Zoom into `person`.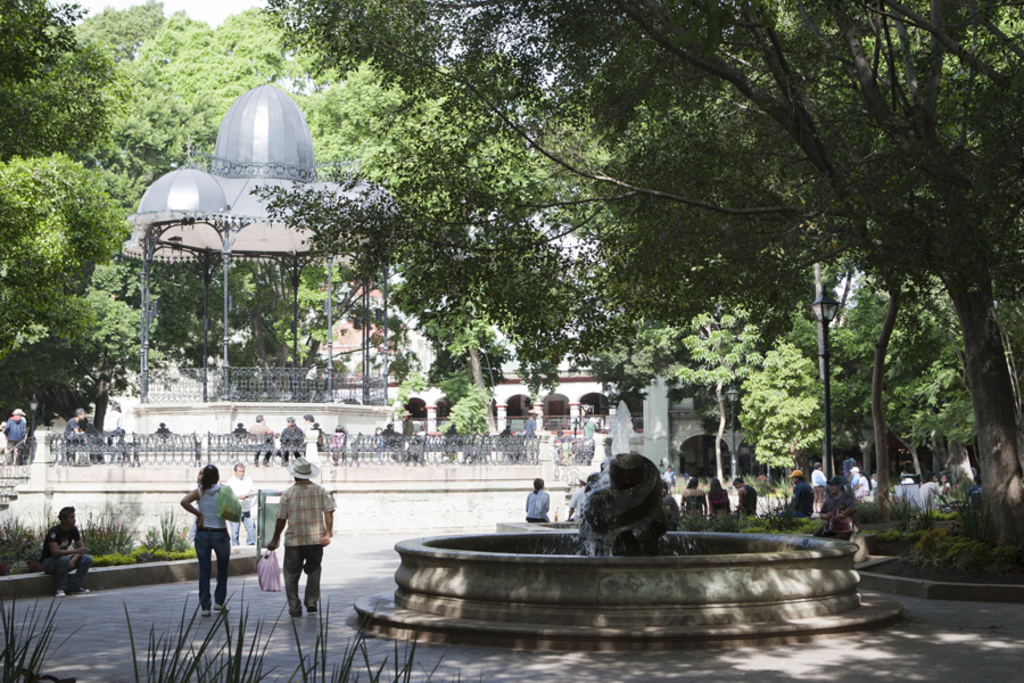
Zoom target: l=548, t=429, r=567, b=463.
